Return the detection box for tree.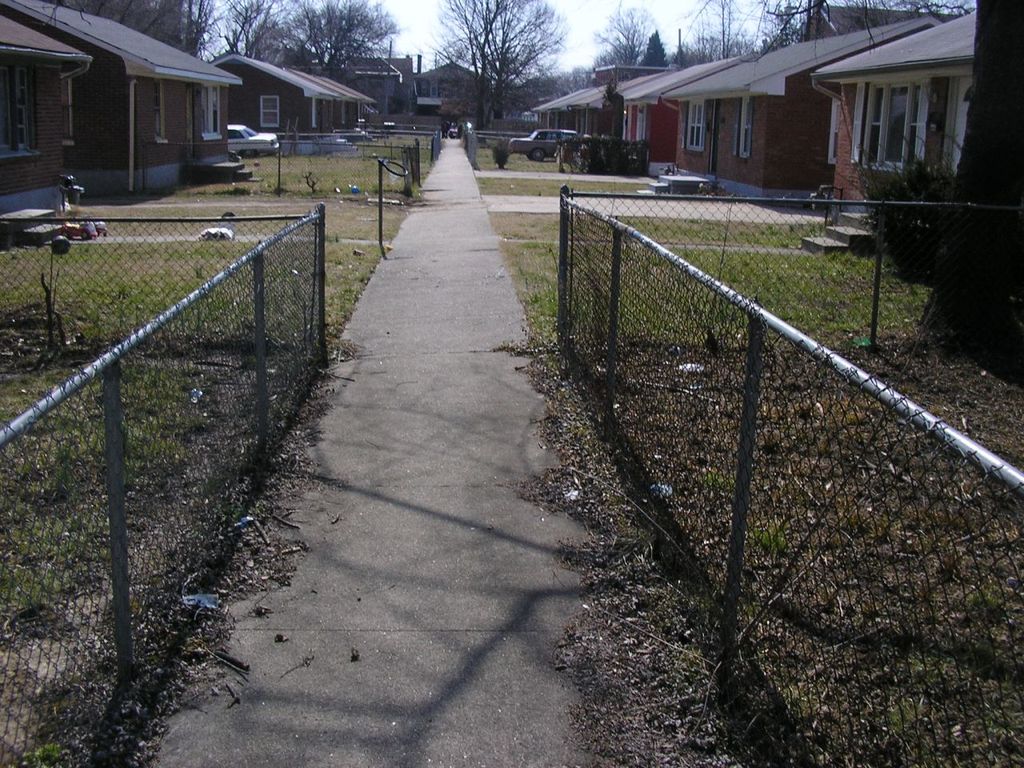
<region>811, 0, 1023, 350</region>.
